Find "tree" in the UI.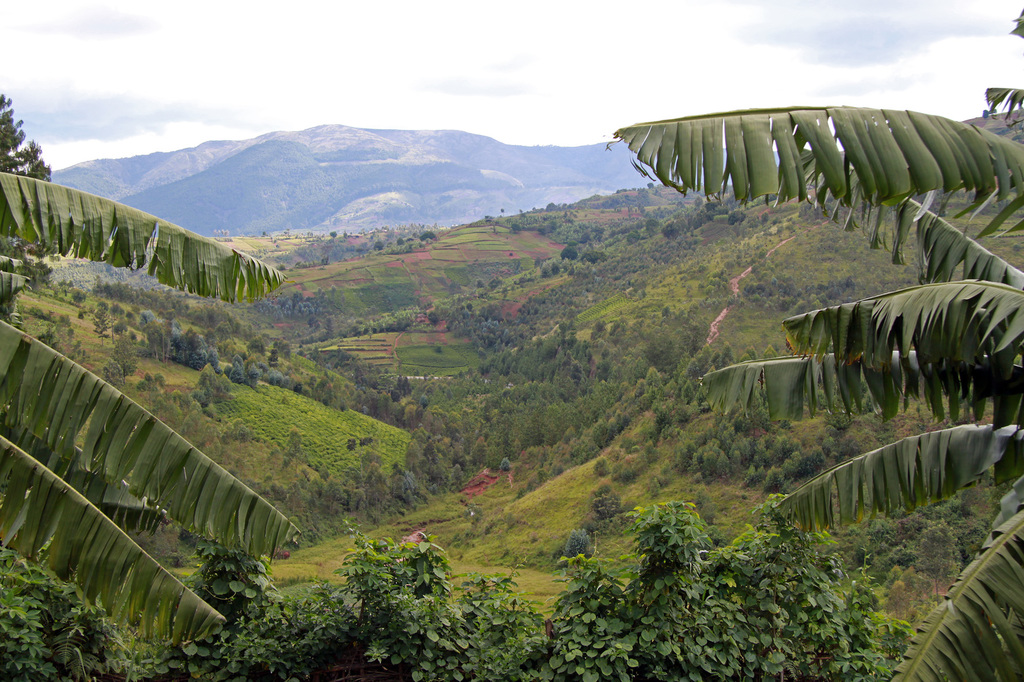
UI element at left=312, top=347, right=331, bottom=364.
